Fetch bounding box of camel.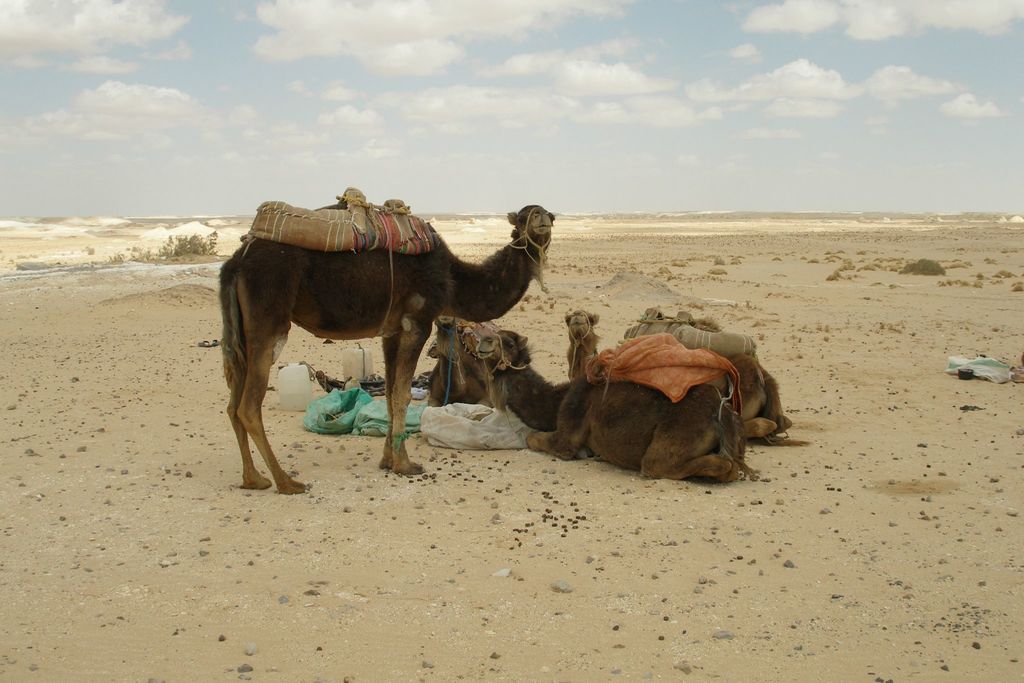
Bbox: 426 311 494 415.
